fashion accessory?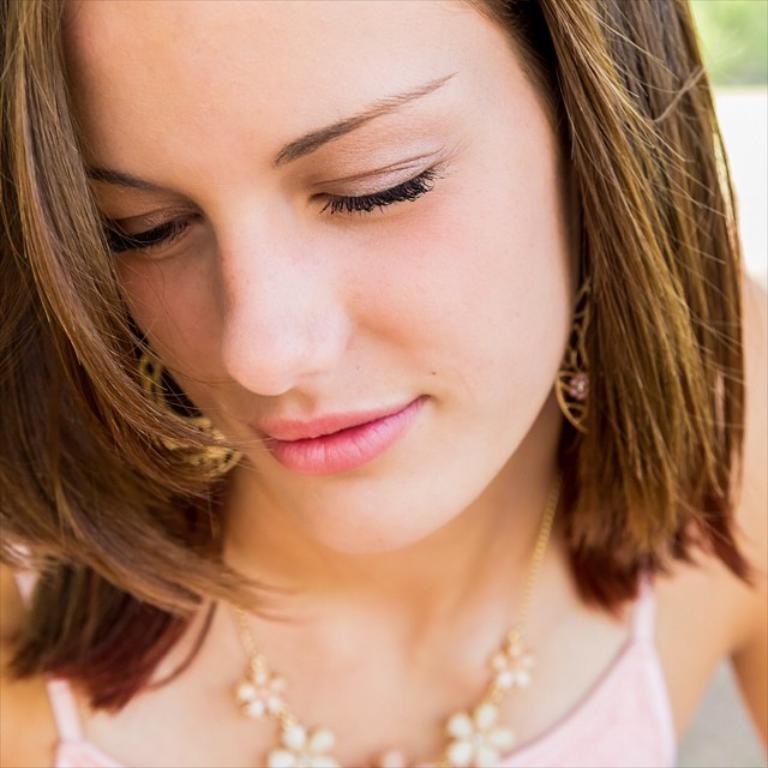
detection(552, 259, 608, 431)
